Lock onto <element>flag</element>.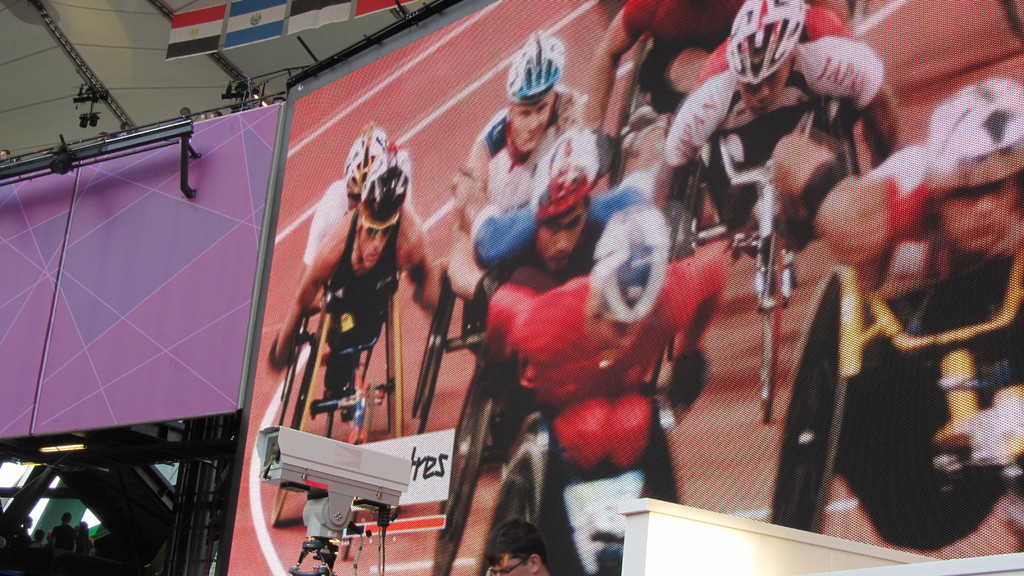
Locked: region(223, 0, 289, 48).
